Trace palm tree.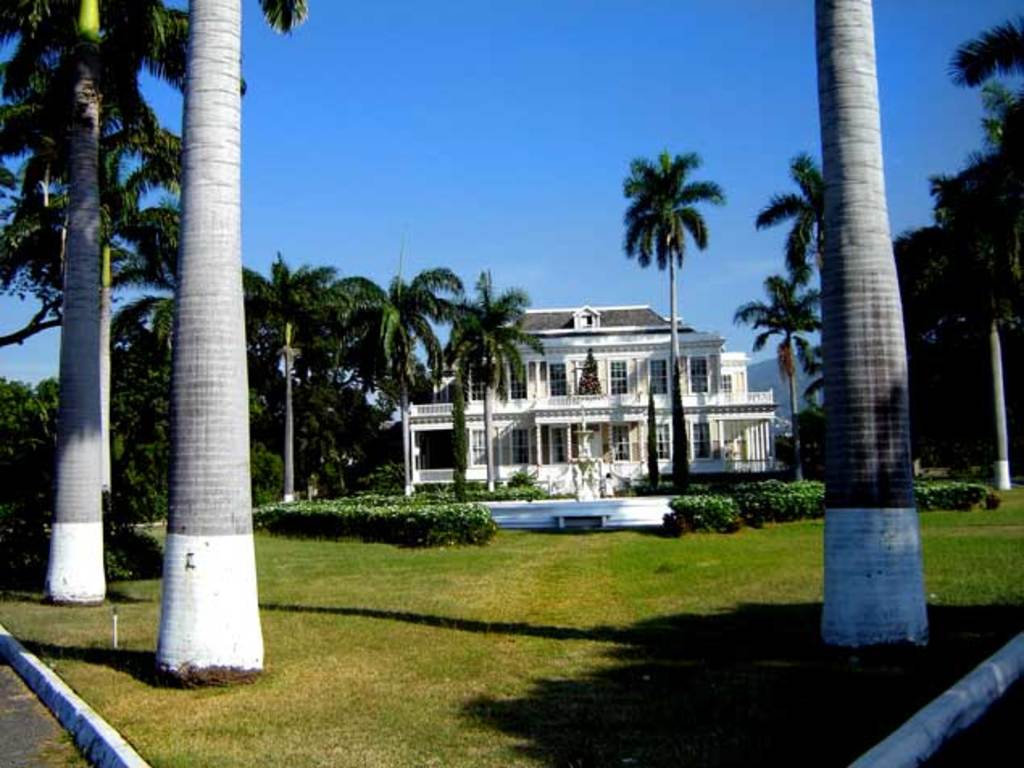
Traced to crop(63, 189, 166, 755).
